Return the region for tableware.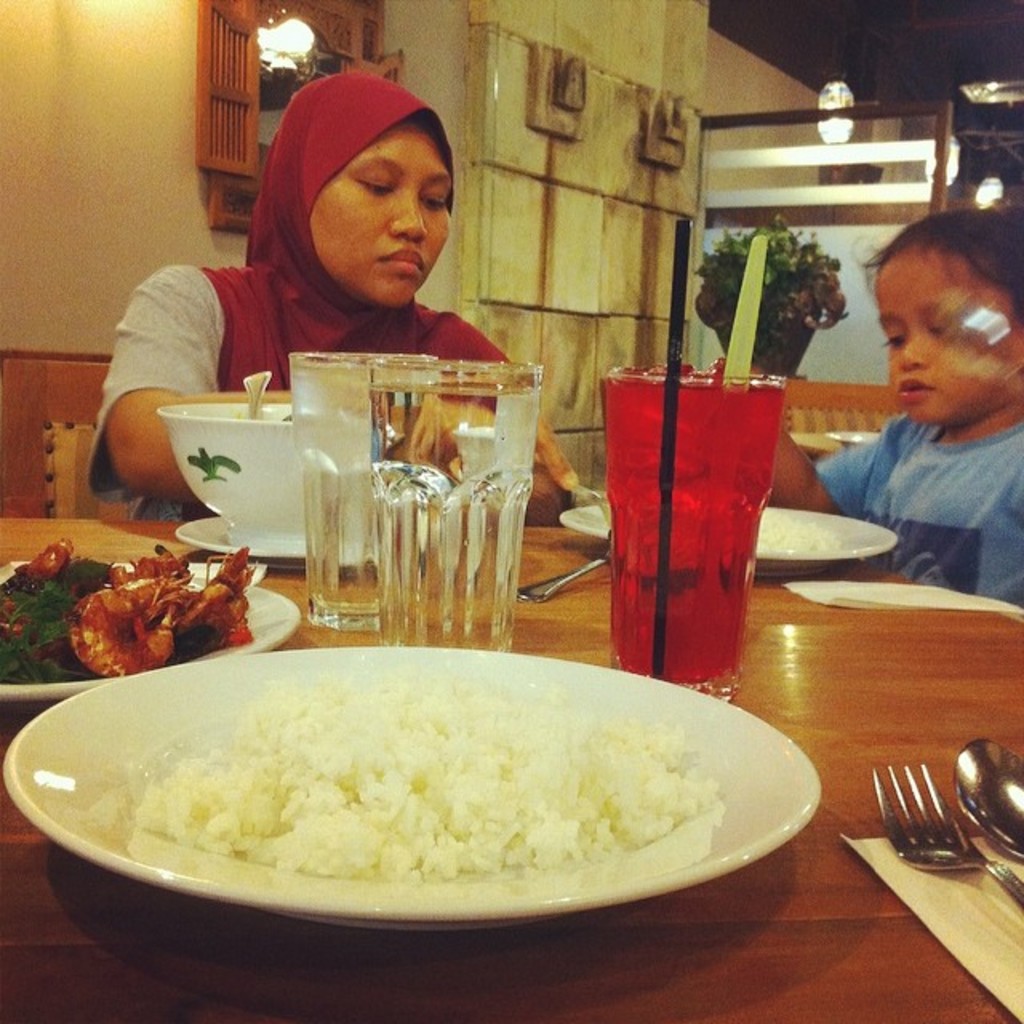
x1=0, y1=555, x2=301, y2=709.
